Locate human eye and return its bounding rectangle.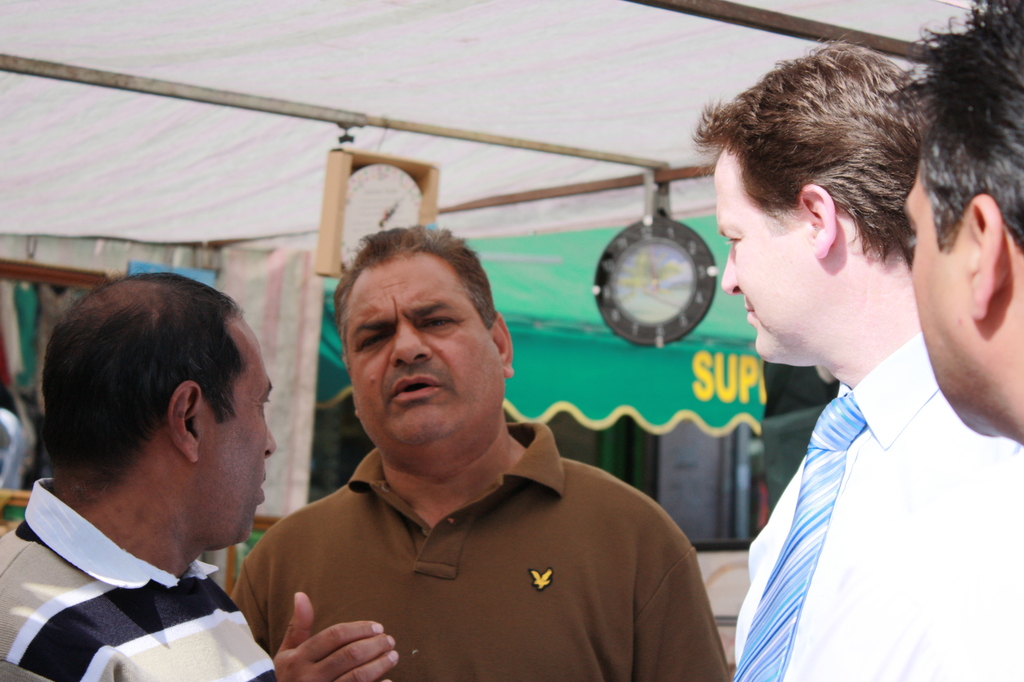
(407, 307, 461, 332).
